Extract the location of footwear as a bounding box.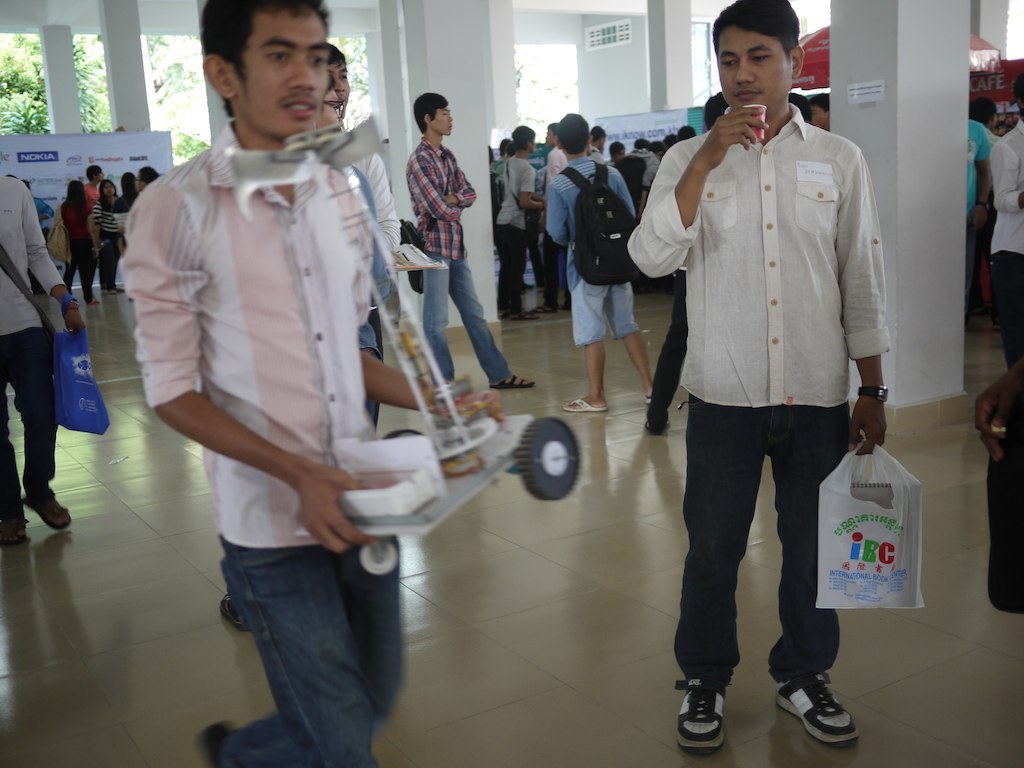
<box>788,665,855,754</box>.
